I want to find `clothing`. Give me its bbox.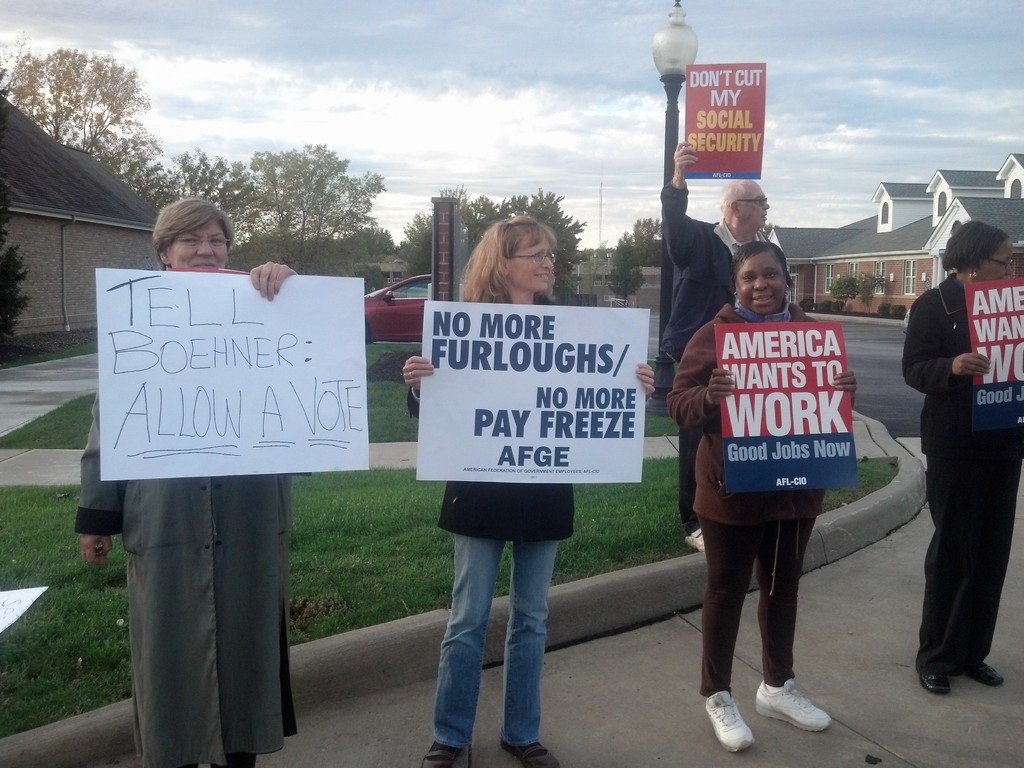
664:294:856:692.
